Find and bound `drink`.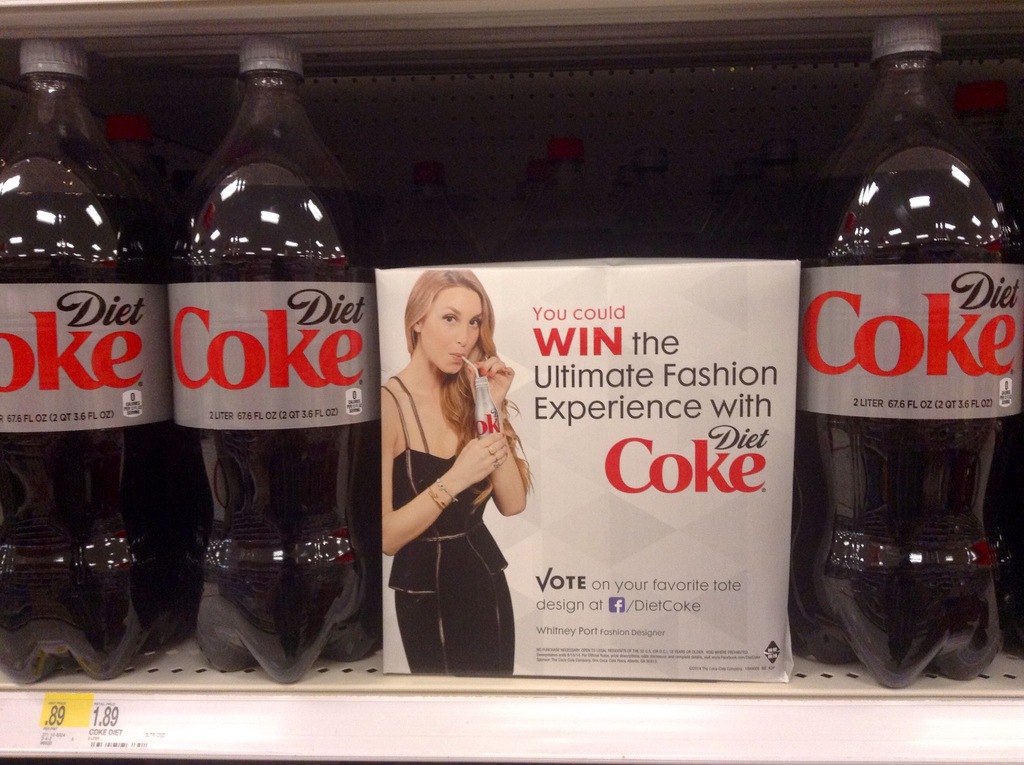
Bound: (0,45,176,679).
